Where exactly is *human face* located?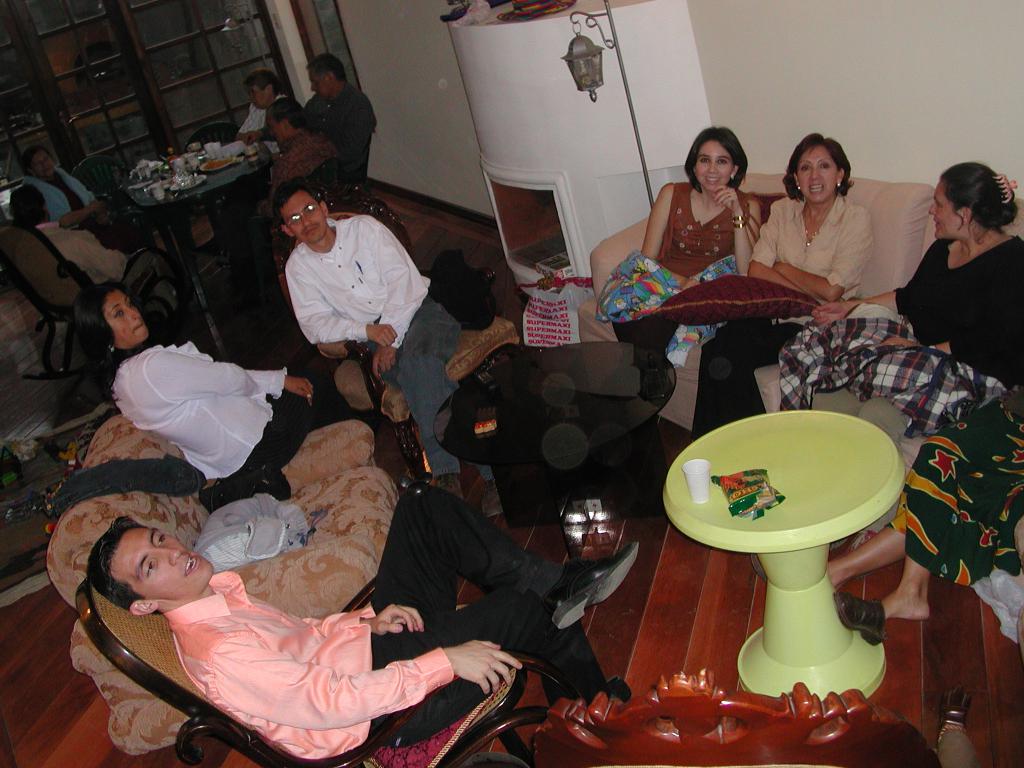
Its bounding box is locate(794, 145, 844, 200).
